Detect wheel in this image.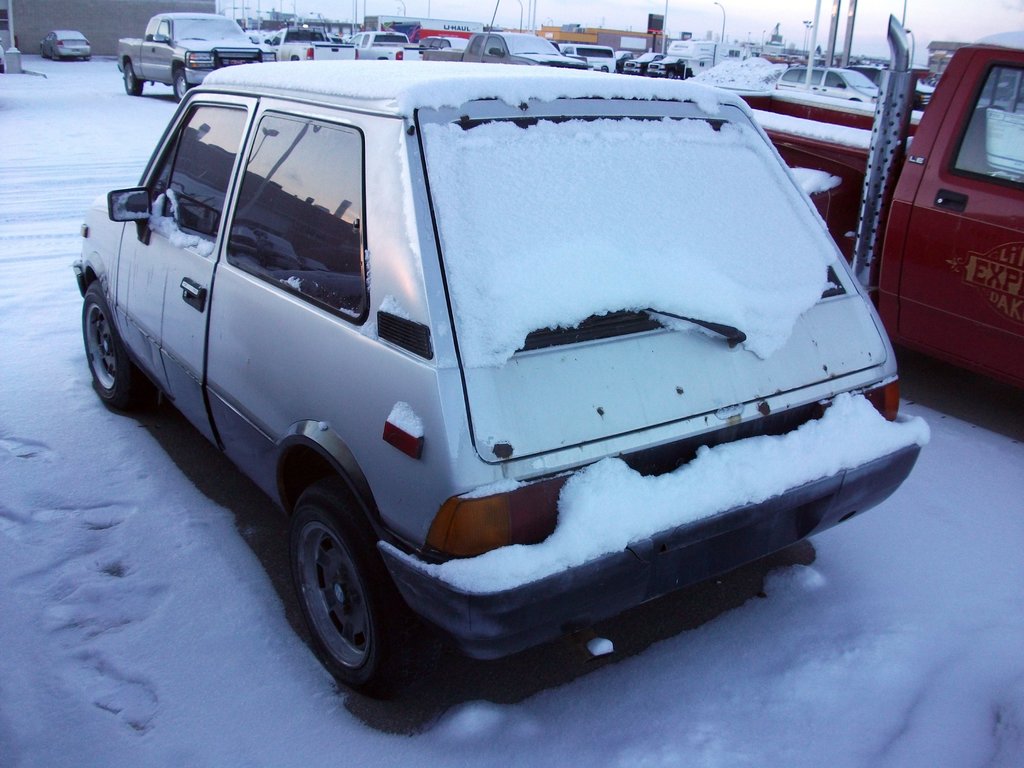
Detection: <bbox>86, 56, 90, 61</bbox>.
